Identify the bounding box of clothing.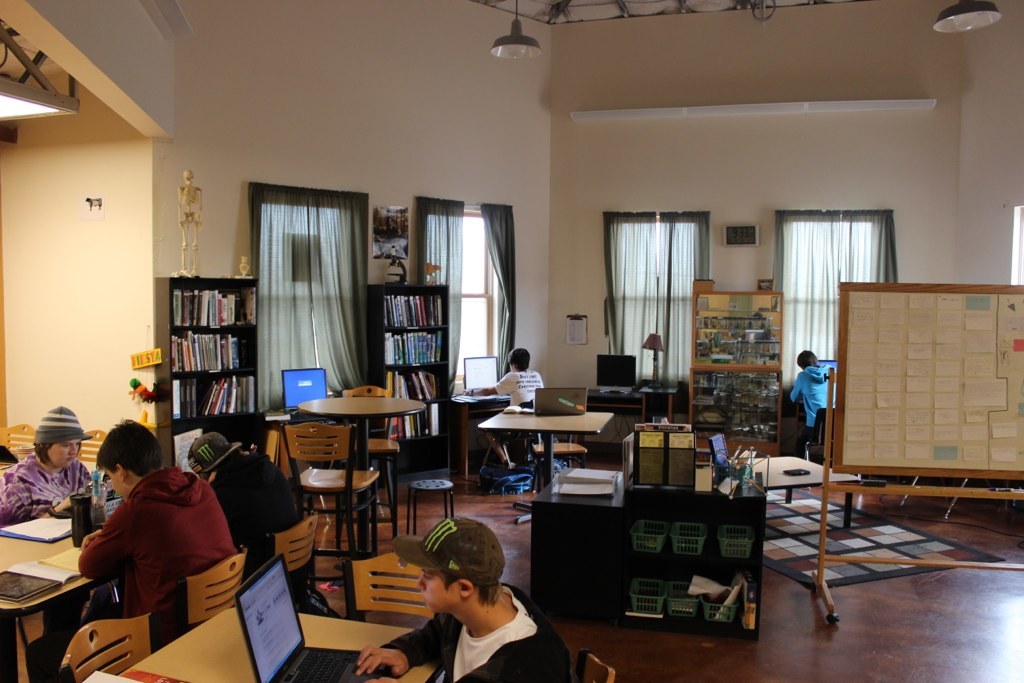
box(31, 472, 242, 682).
